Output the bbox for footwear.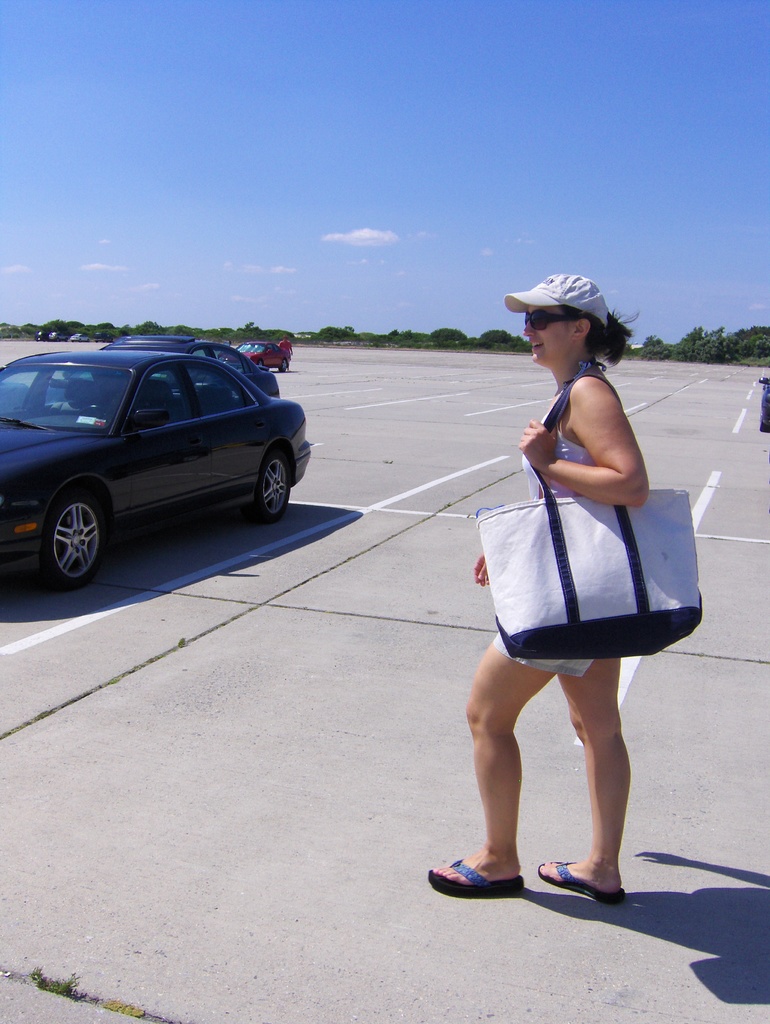
crop(530, 856, 634, 908).
